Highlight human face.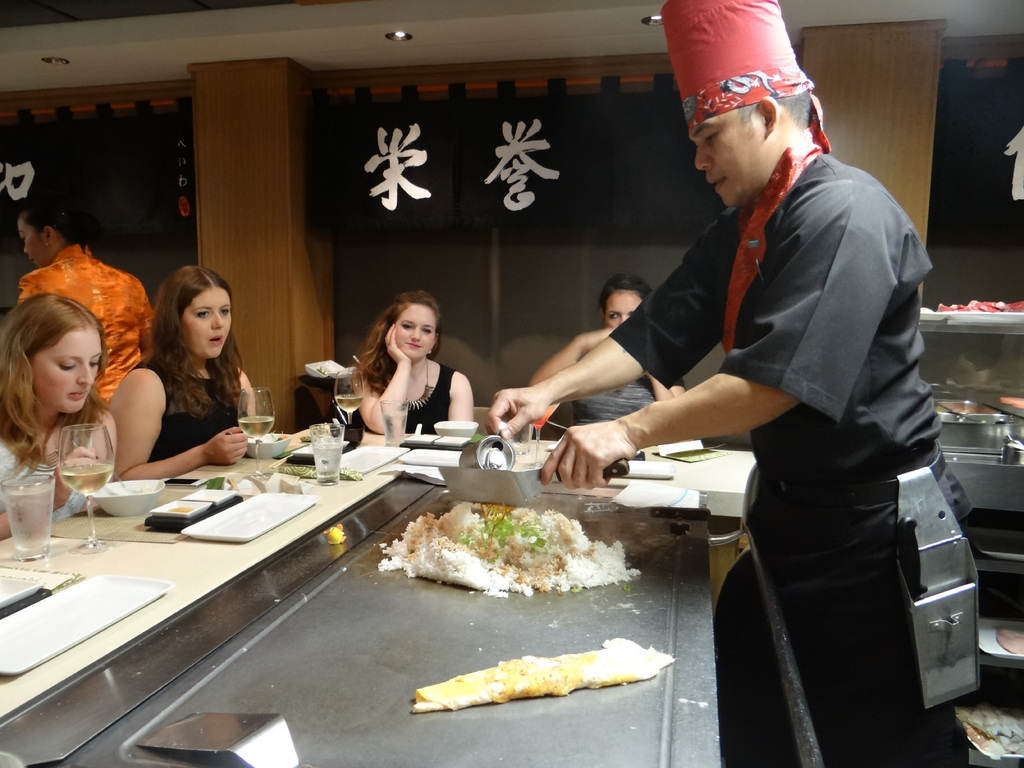
Highlighted region: [left=37, top=330, right=100, bottom=406].
